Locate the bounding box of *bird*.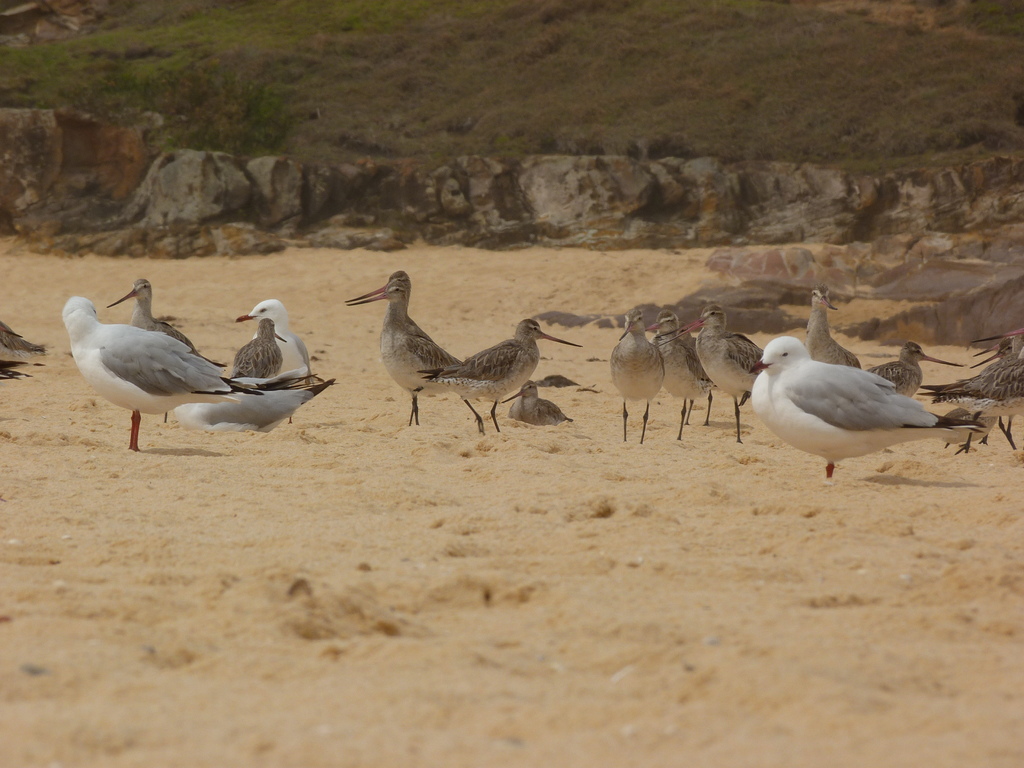
Bounding box: (172, 378, 333, 435).
